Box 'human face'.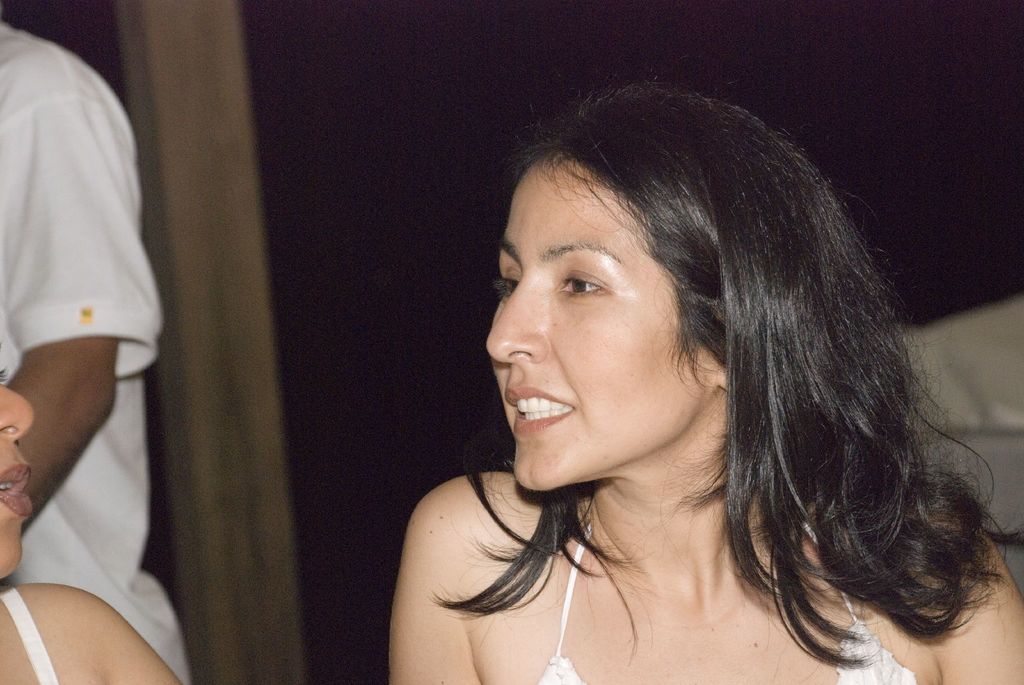
BBox(0, 368, 36, 581).
